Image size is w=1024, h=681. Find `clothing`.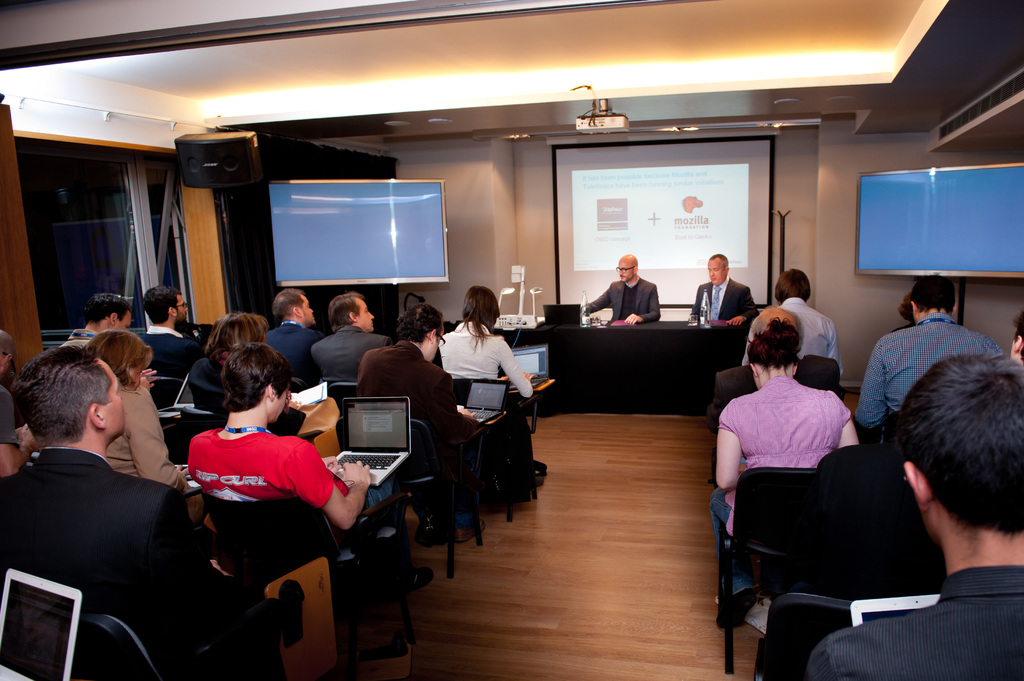
pyautogui.locateOnScreen(0, 449, 285, 680).
